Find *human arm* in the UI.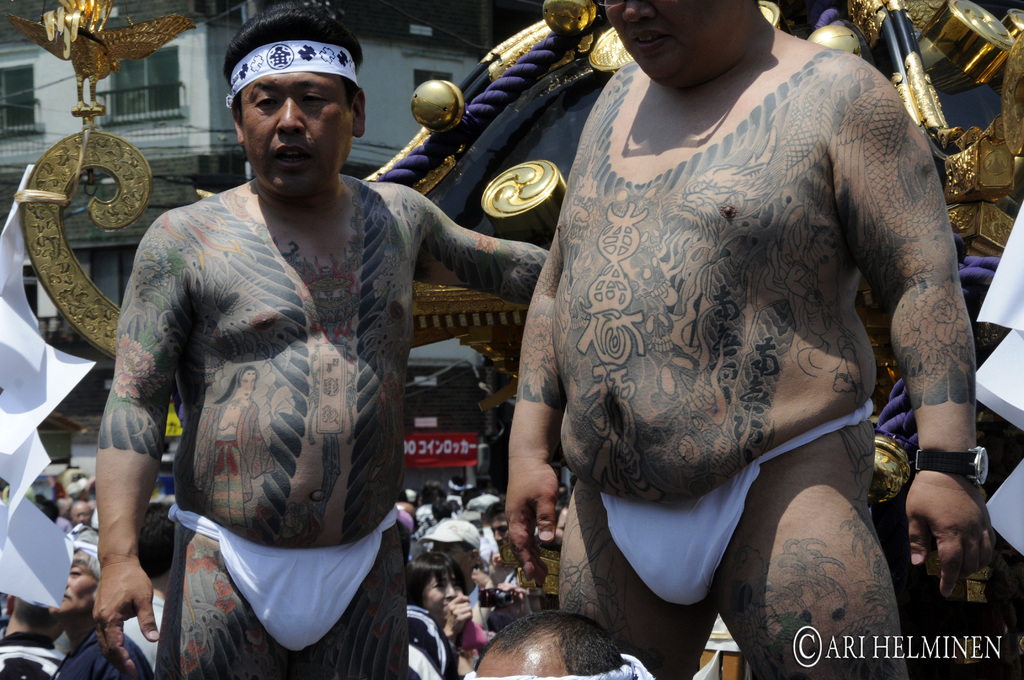
UI element at (497, 224, 570, 582).
